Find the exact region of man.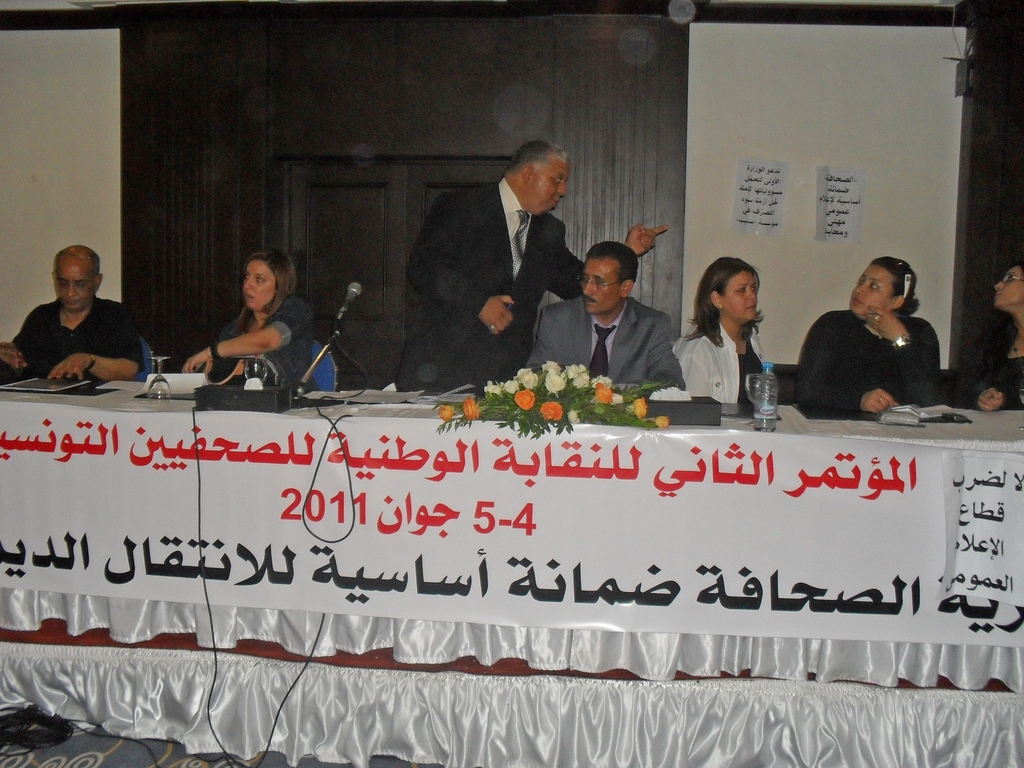
Exact region: bbox=(511, 241, 682, 404).
